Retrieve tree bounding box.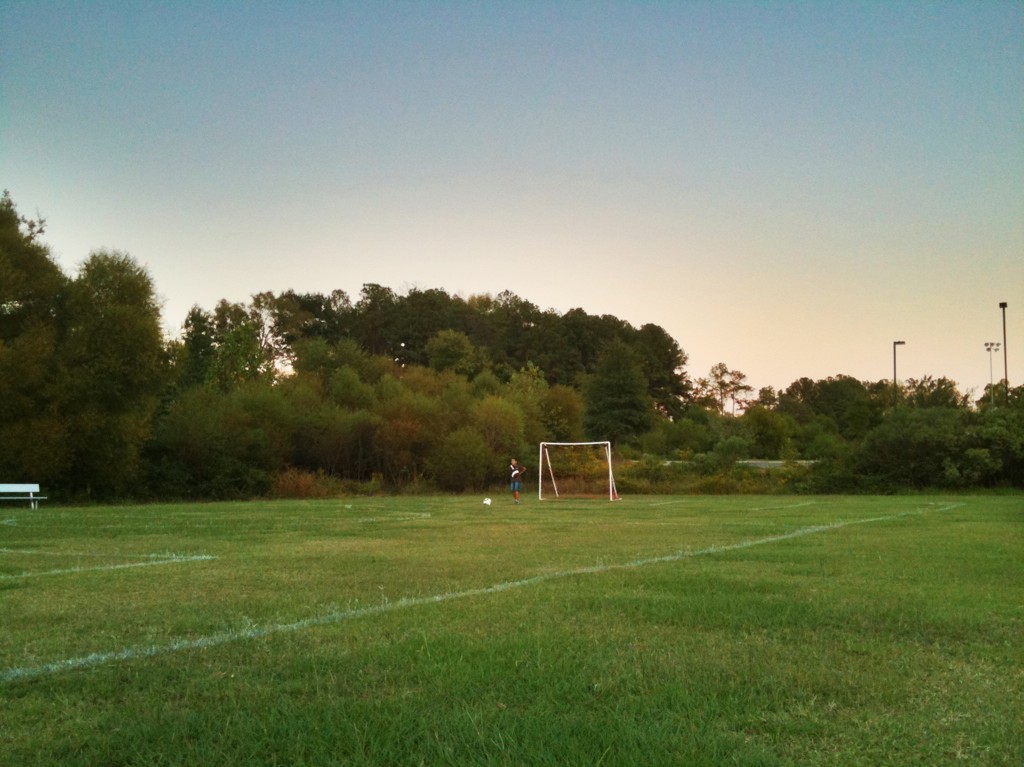
Bounding box: left=555, top=310, right=712, bottom=449.
